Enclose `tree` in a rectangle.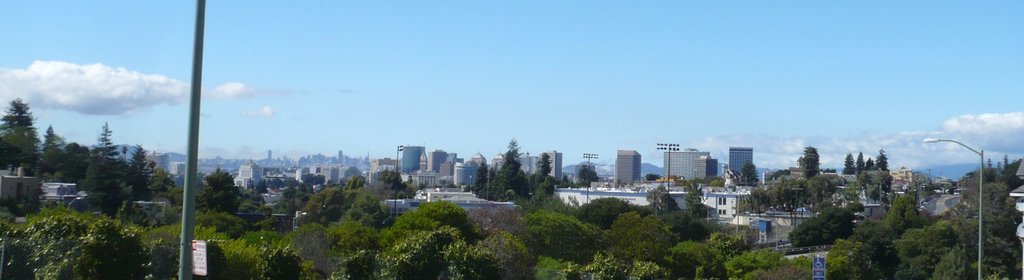
locate(0, 101, 33, 176).
